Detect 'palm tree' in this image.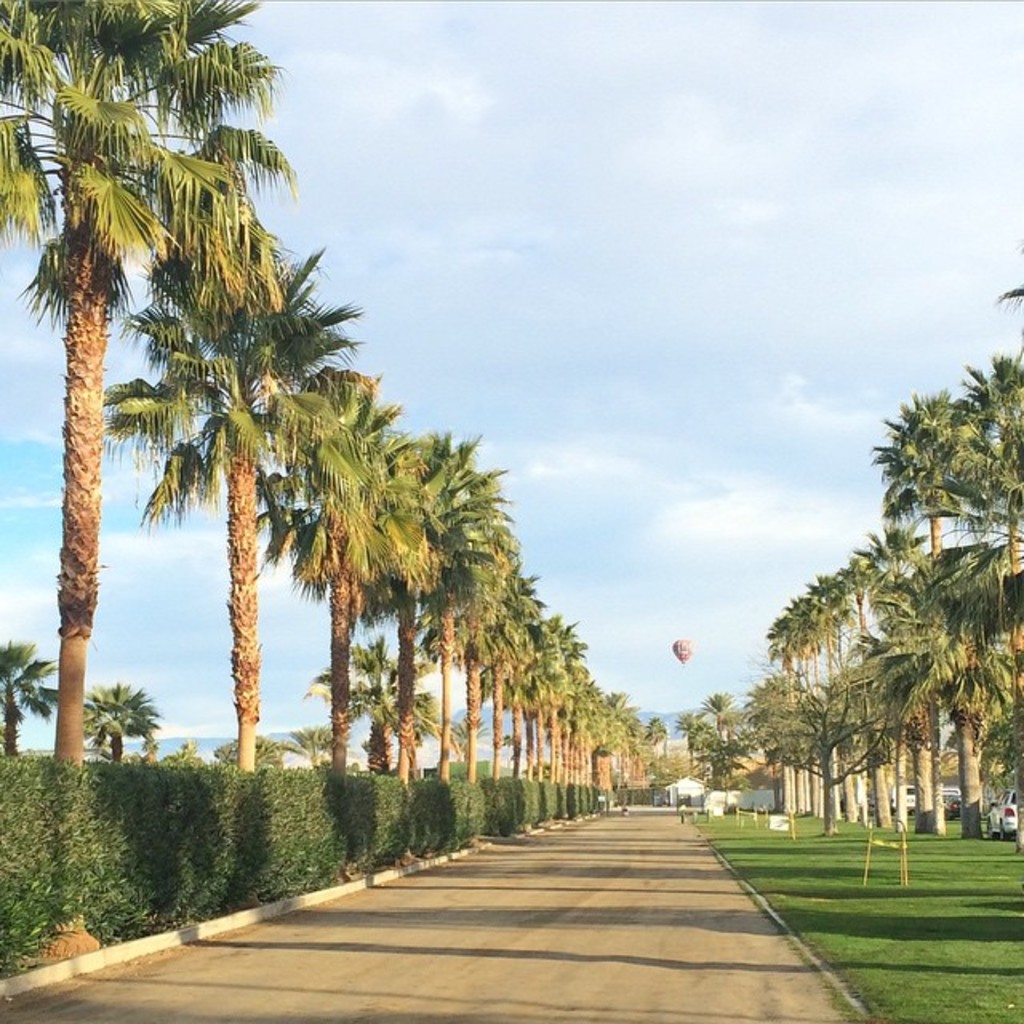
Detection: [left=0, top=635, right=43, bottom=792].
